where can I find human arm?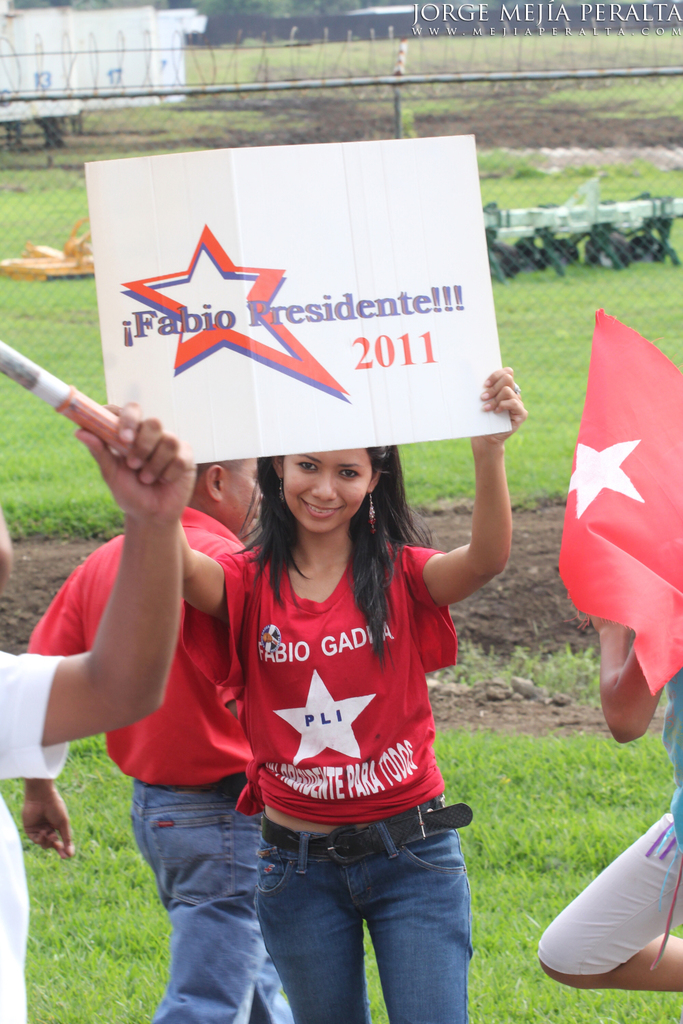
You can find it at (393, 362, 529, 613).
